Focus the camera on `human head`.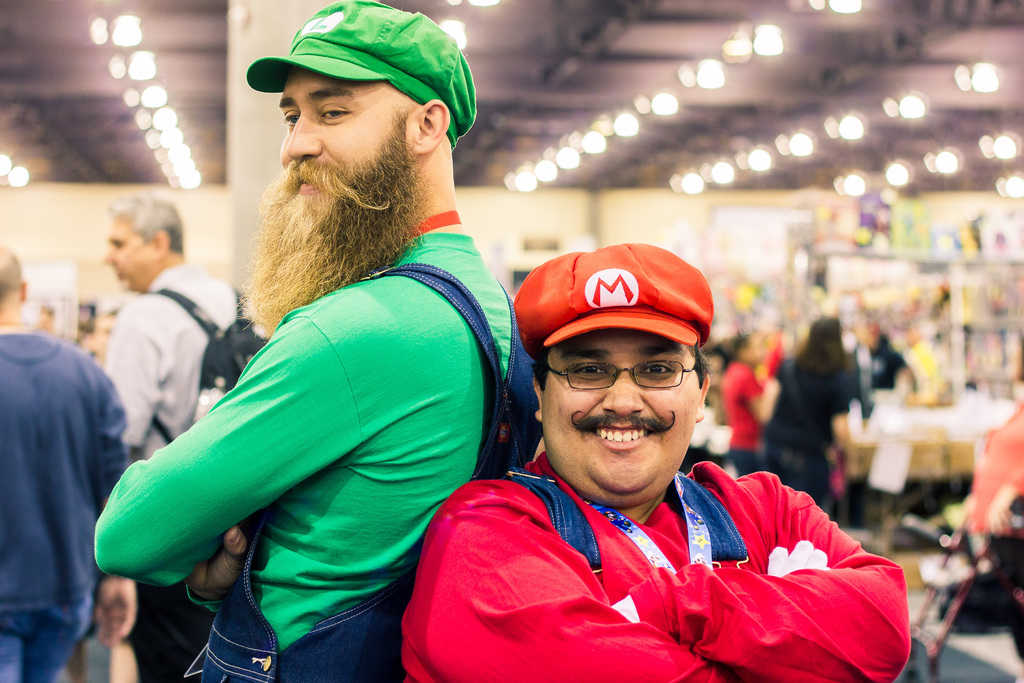
Focus region: [left=276, top=0, right=486, bottom=252].
